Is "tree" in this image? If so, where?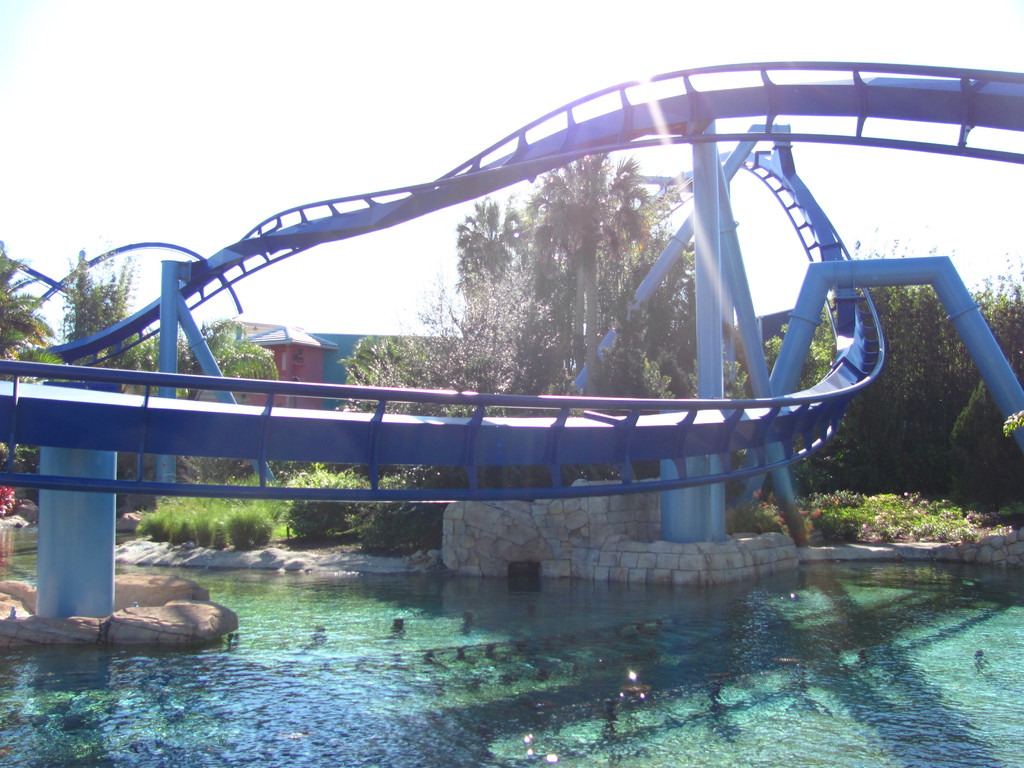
Yes, at x1=0 y1=230 x2=60 y2=367.
